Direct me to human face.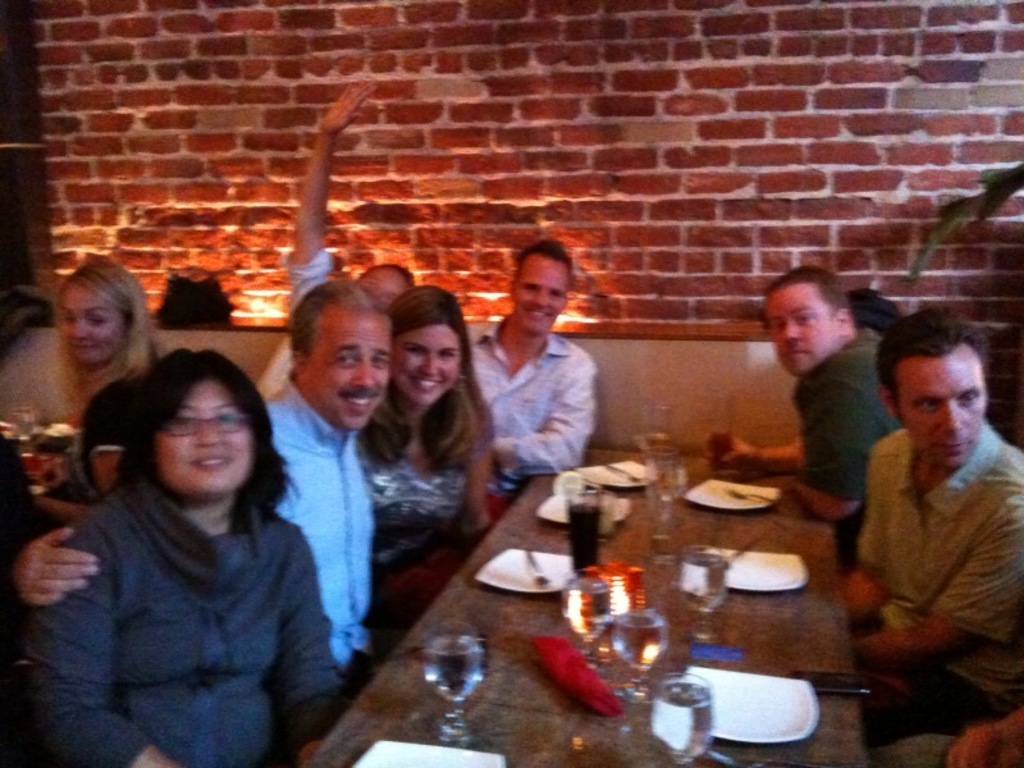
Direction: {"left": 152, "top": 383, "right": 253, "bottom": 502}.
